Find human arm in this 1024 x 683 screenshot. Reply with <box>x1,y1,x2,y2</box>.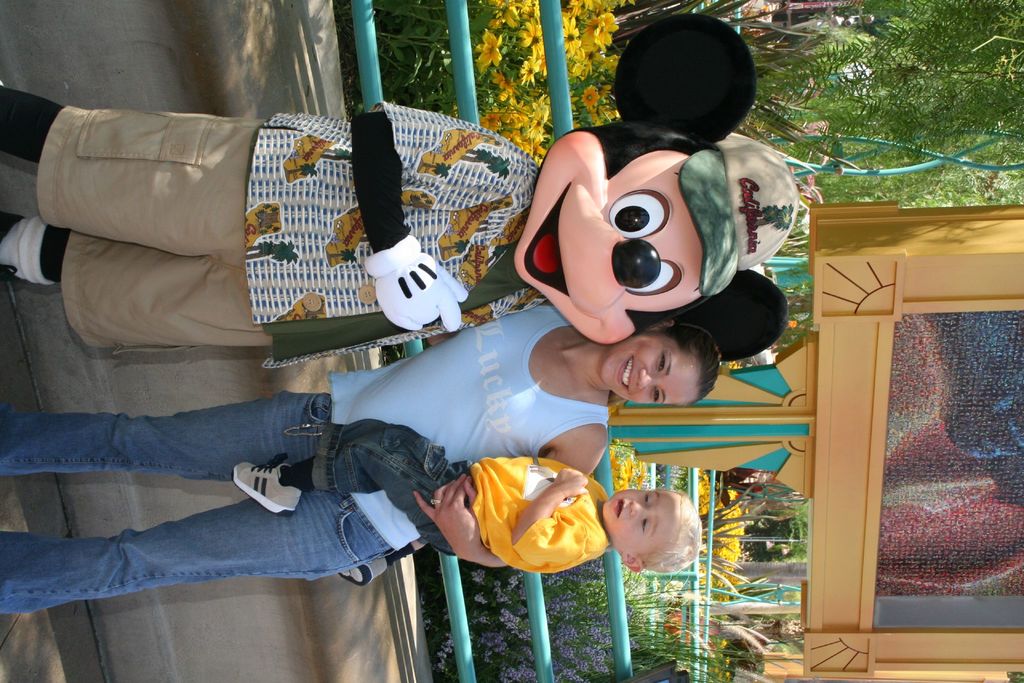
<box>413,424,607,577</box>.
